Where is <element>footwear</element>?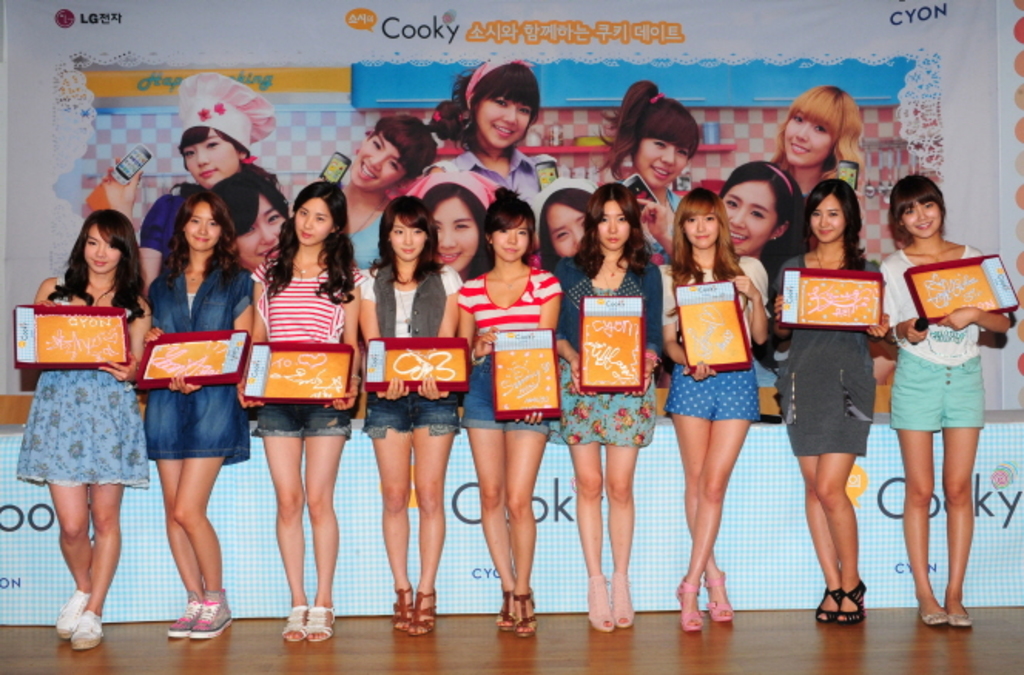
rect(822, 576, 881, 641).
